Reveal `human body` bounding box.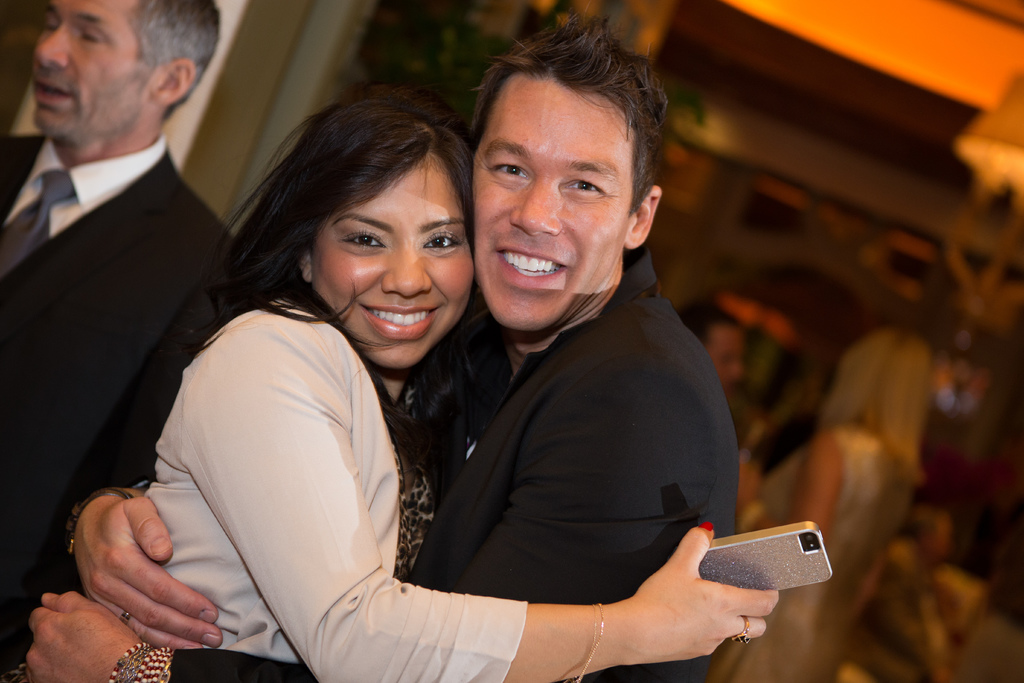
Revealed: x1=24, y1=13, x2=744, y2=682.
